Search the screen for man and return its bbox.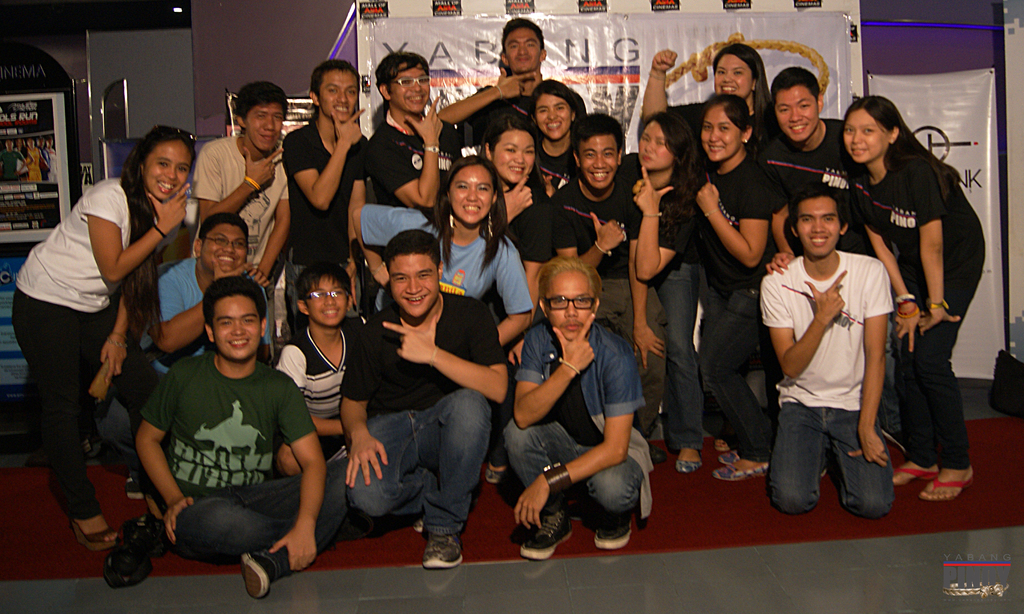
Found: <box>766,65,899,453</box>.
